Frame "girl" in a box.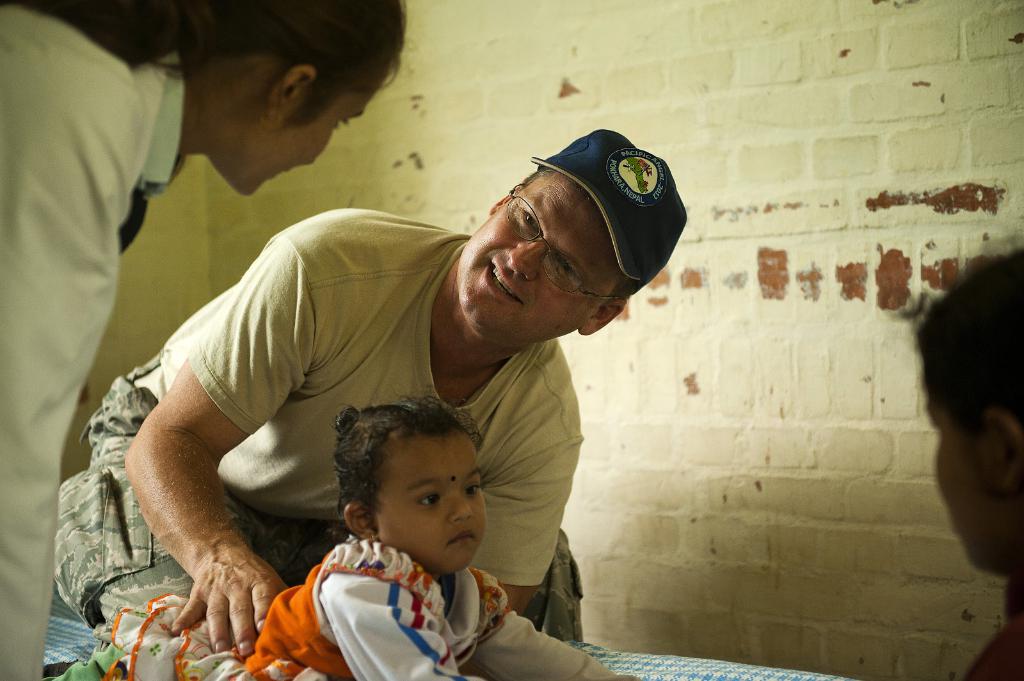
[left=54, top=398, right=645, bottom=680].
